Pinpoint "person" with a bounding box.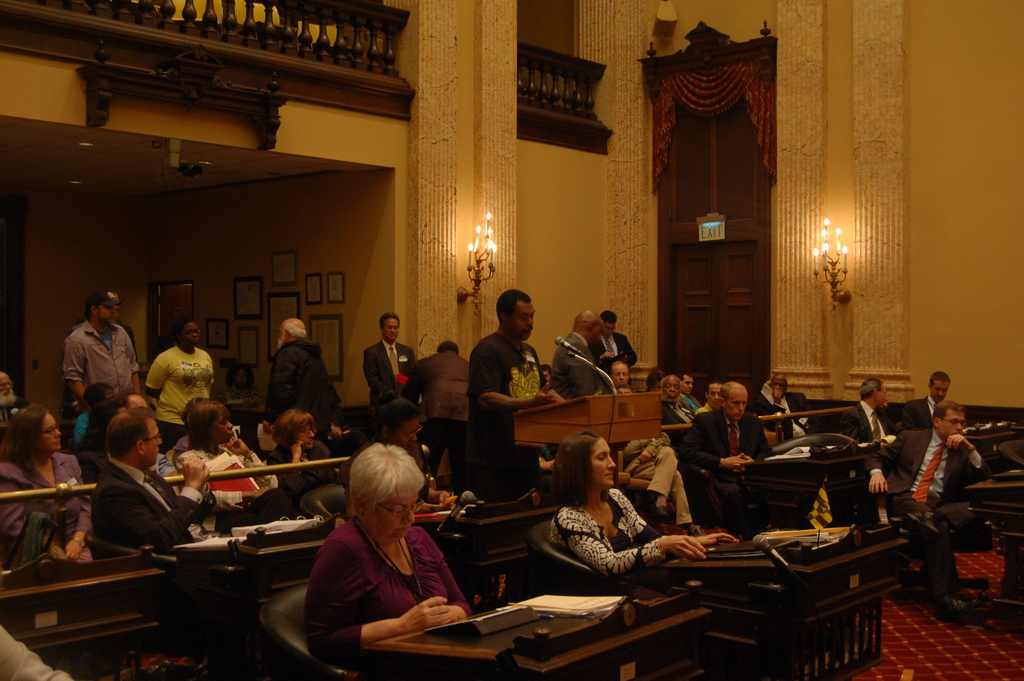
region(893, 365, 950, 432).
